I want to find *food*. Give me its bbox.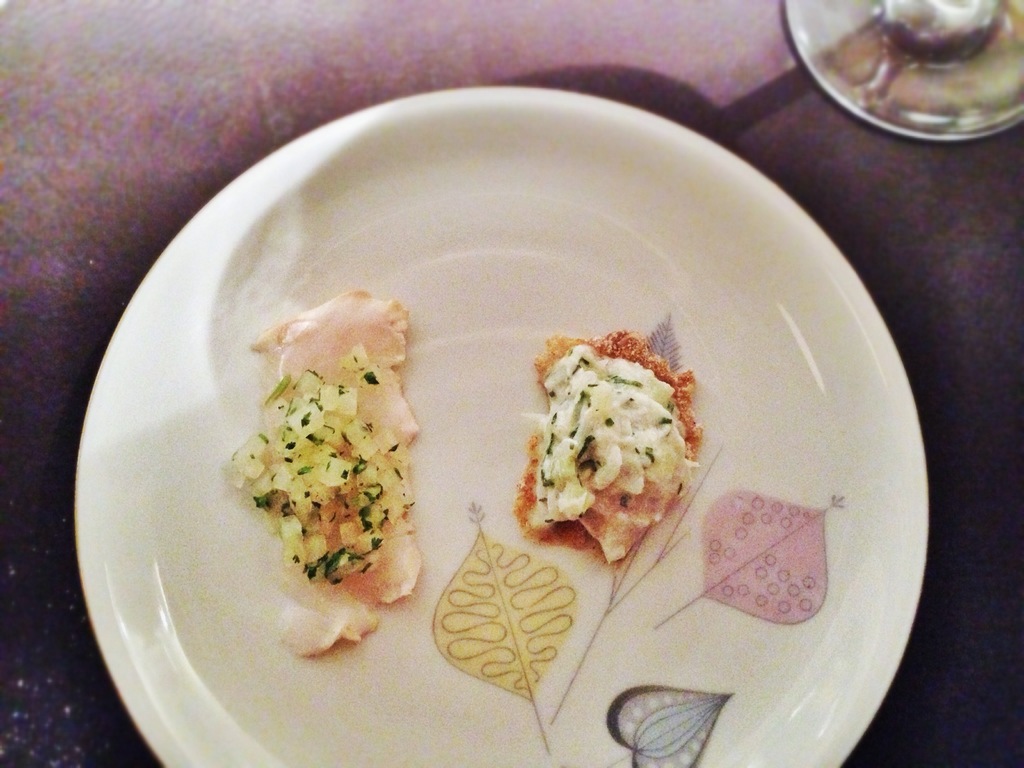
bbox=[538, 330, 700, 557].
